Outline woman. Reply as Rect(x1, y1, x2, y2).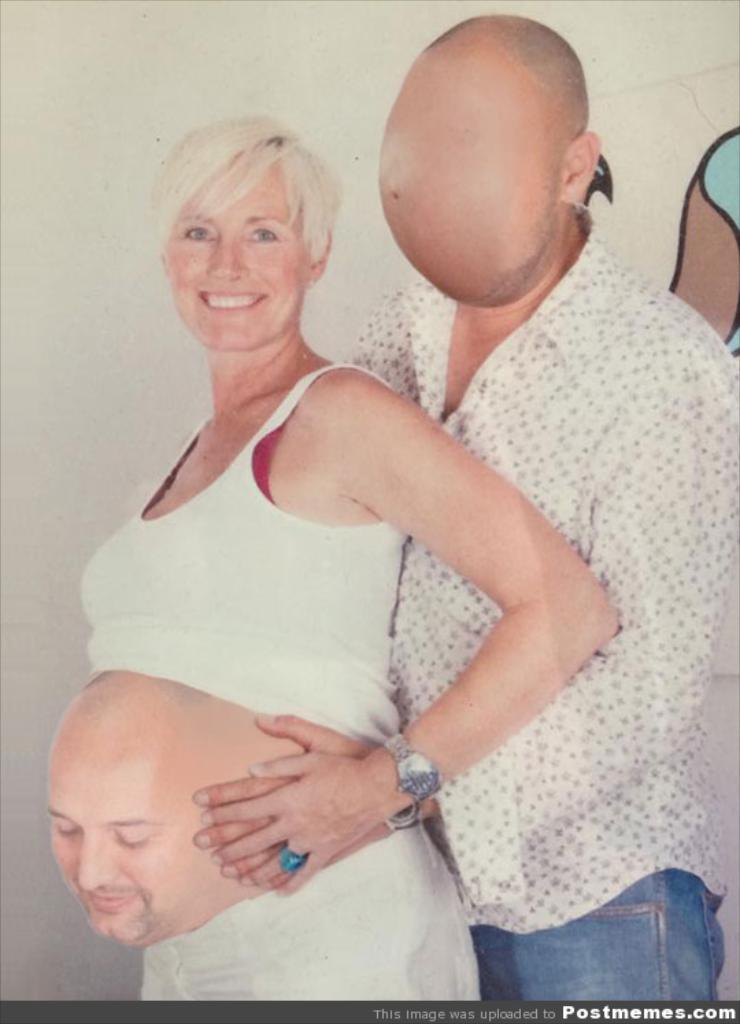
Rect(42, 71, 665, 986).
